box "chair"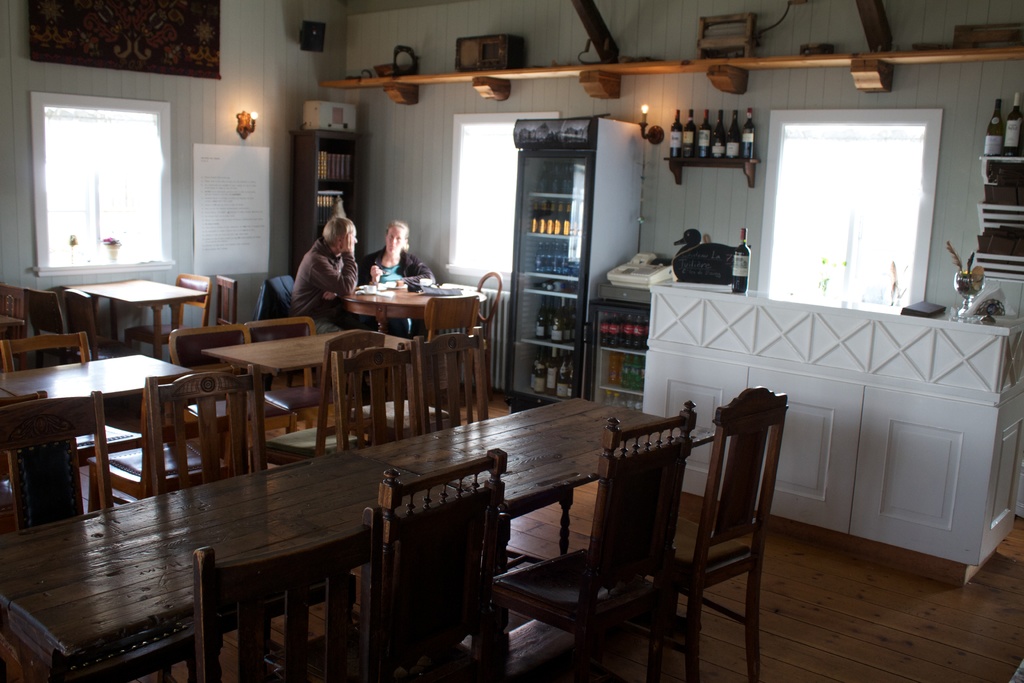
bbox=(414, 336, 492, 440)
